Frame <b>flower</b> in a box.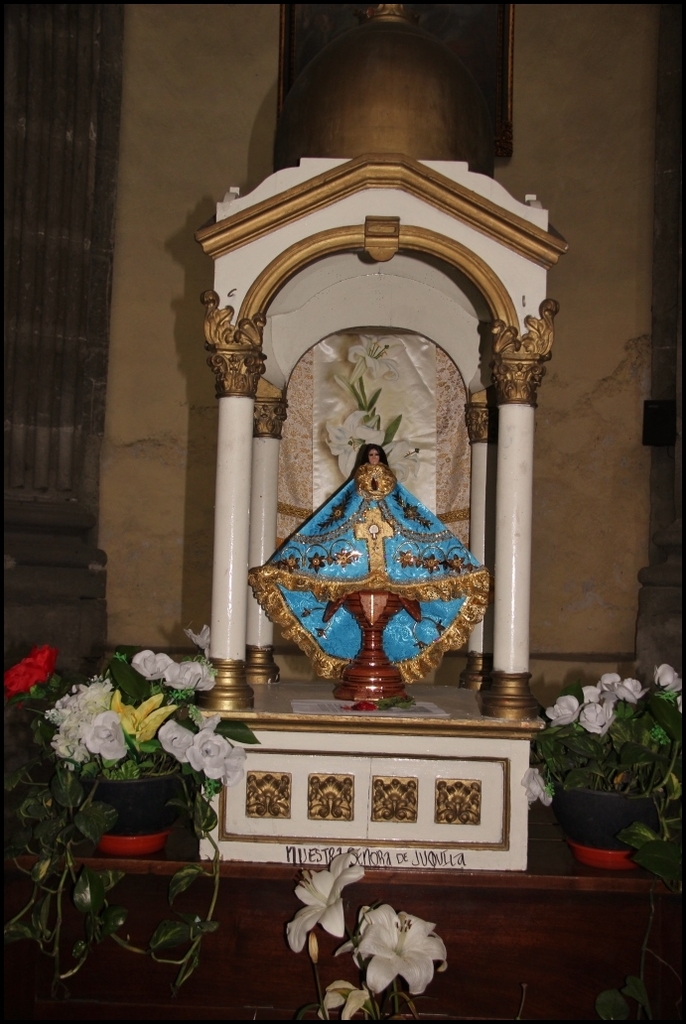
{"left": 325, "top": 405, "right": 388, "bottom": 476}.
